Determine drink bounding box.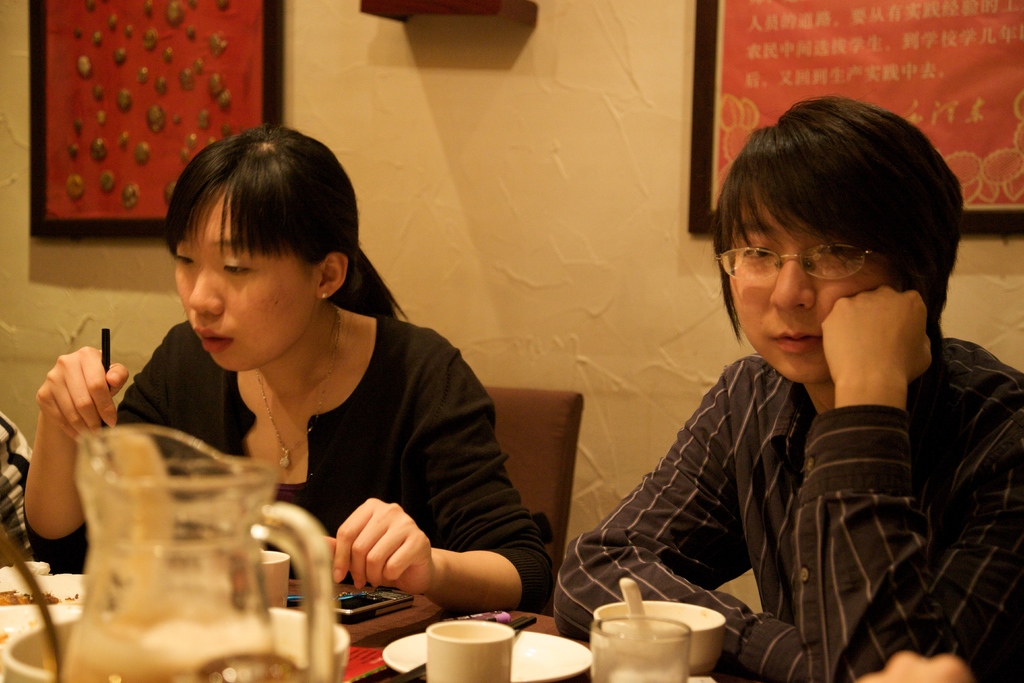
Determined: region(70, 613, 259, 682).
